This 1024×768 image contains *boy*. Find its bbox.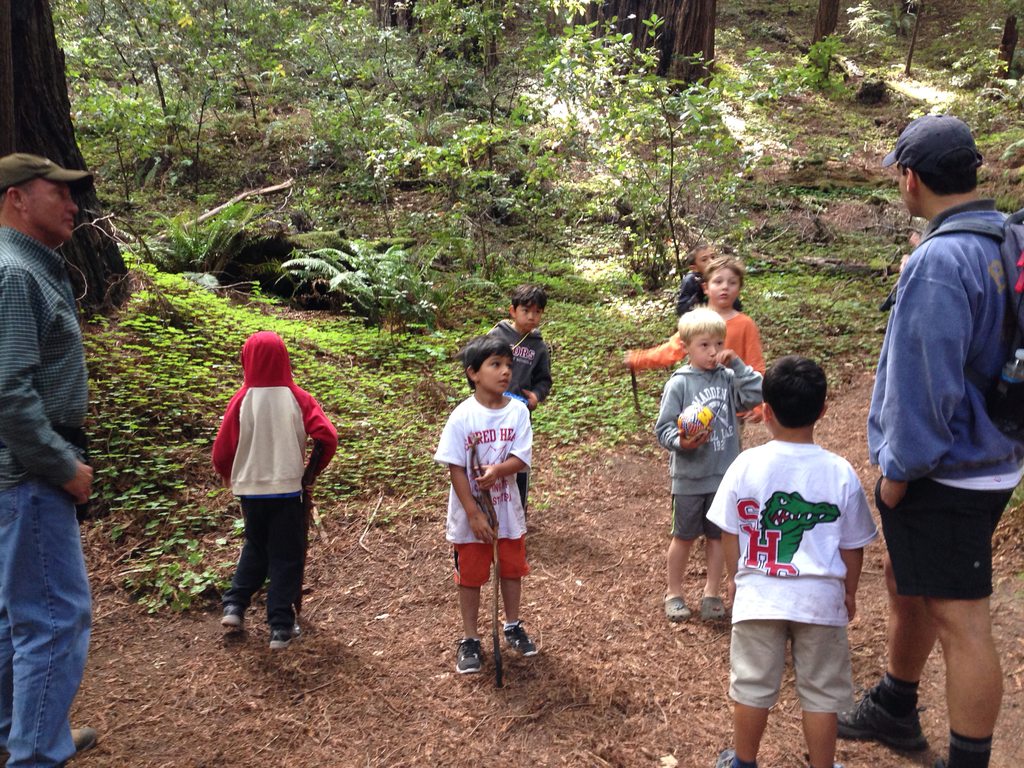
486,281,556,515.
